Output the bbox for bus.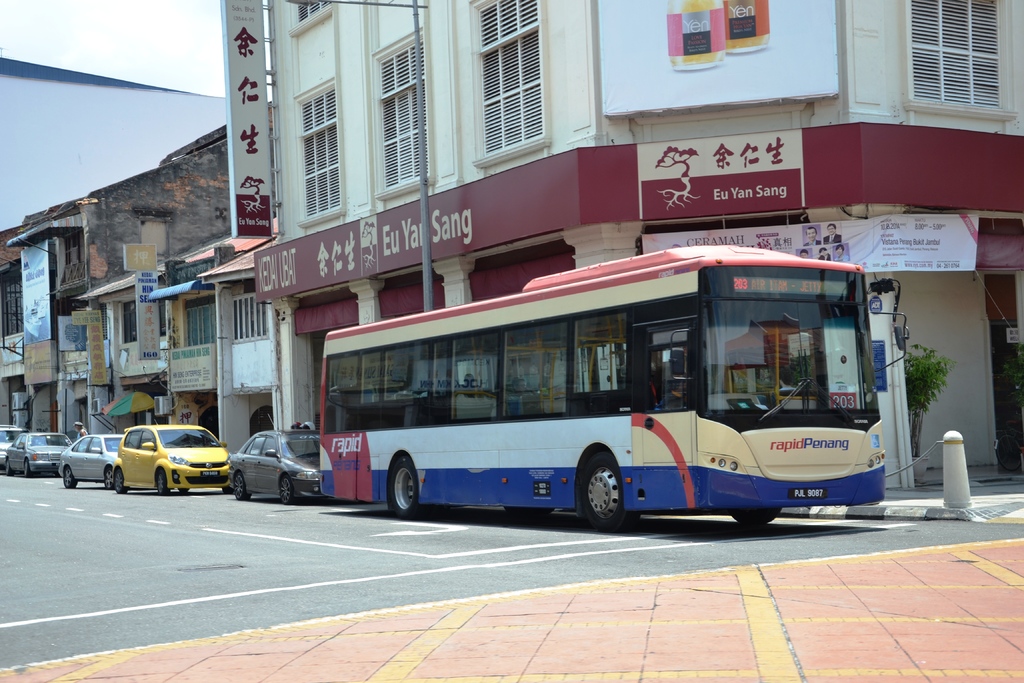
[320, 242, 913, 531].
